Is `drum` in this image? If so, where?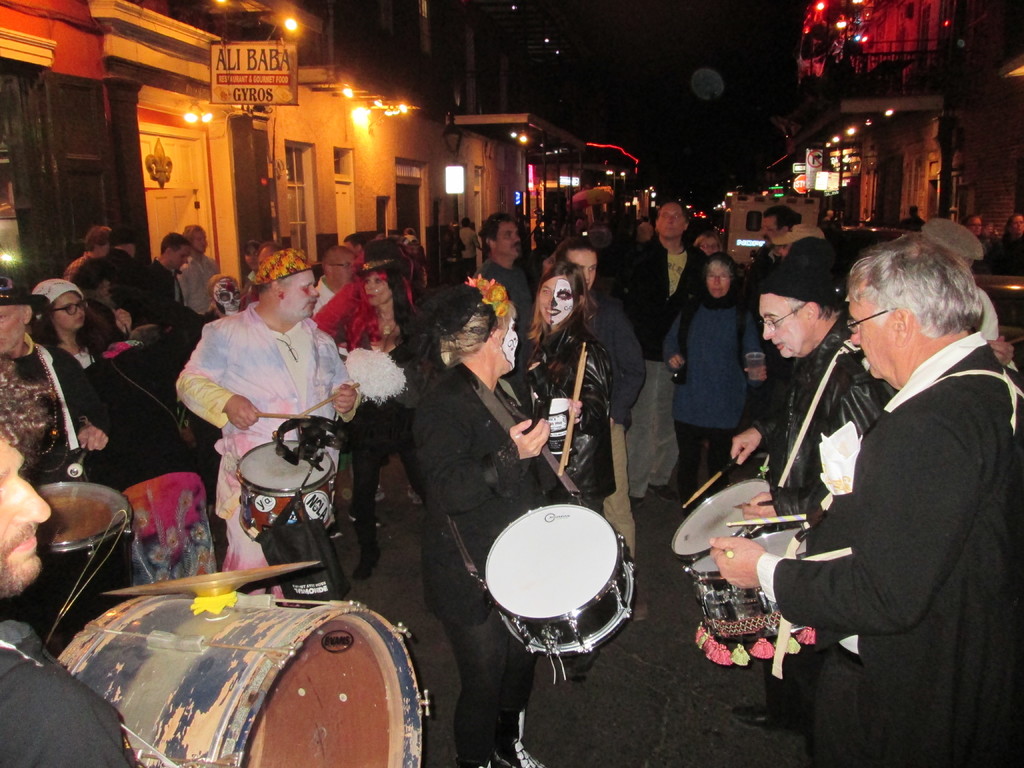
Yes, at [left=479, top=502, right=636, bottom=685].
